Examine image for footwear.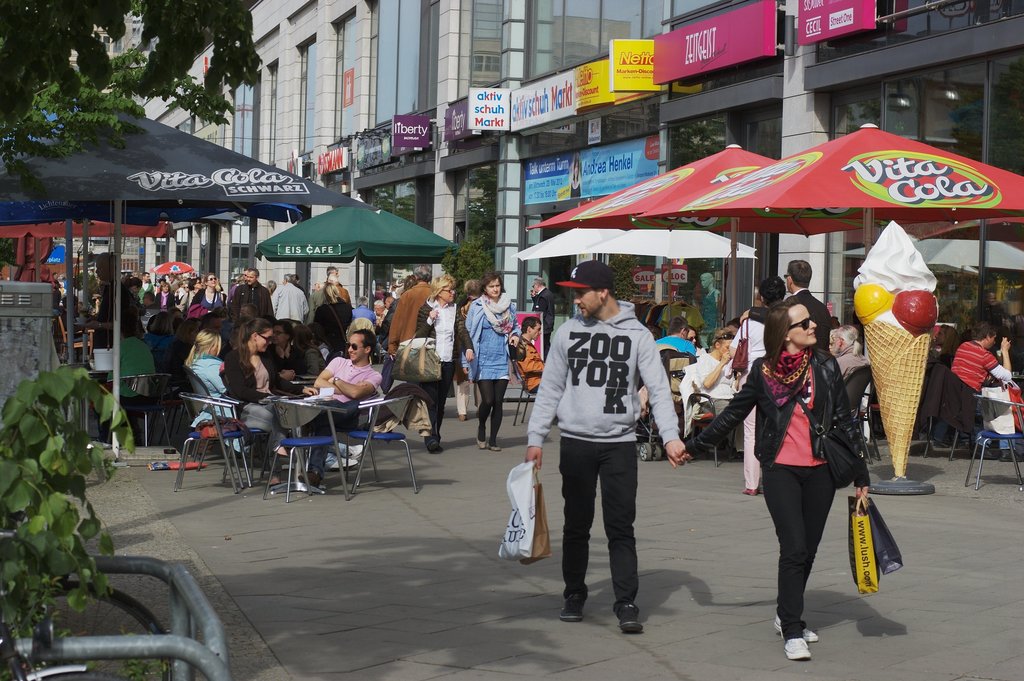
Examination result: <region>269, 482, 282, 494</region>.
